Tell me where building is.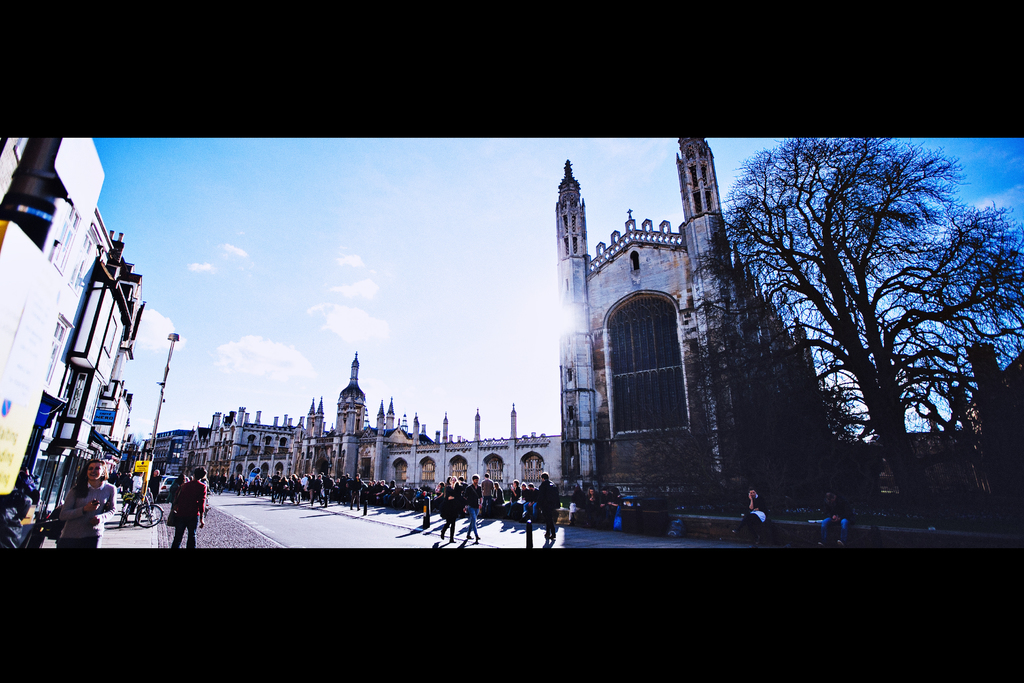
building is at Rect(150, 355, 552, 493).
